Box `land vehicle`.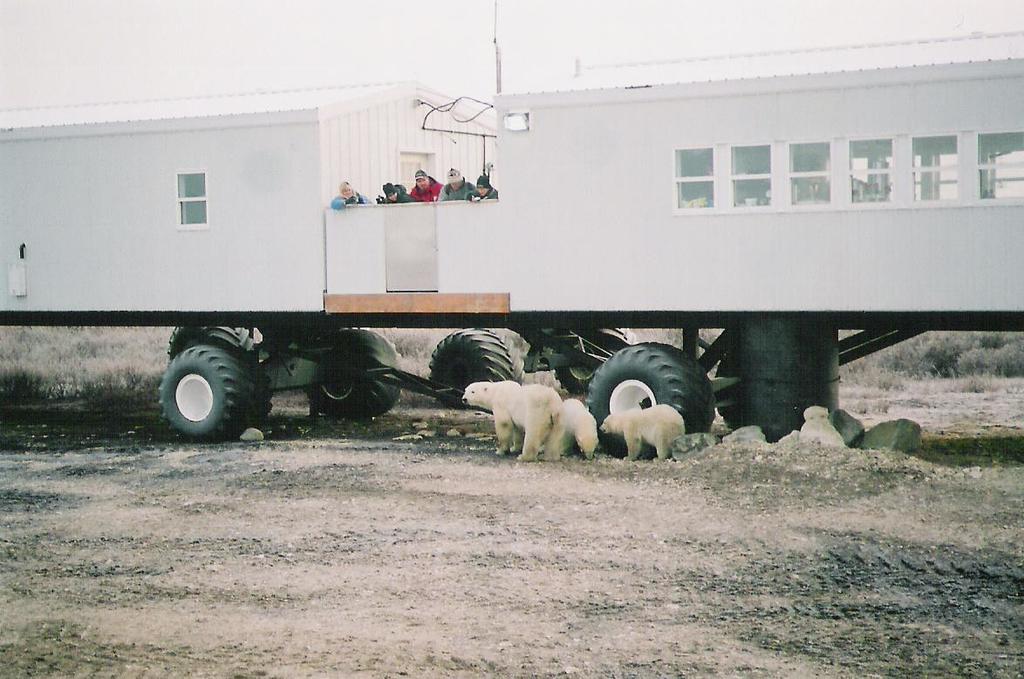
{"left": 0, "top": 127, "right": 1023, "bottom": 458}.
